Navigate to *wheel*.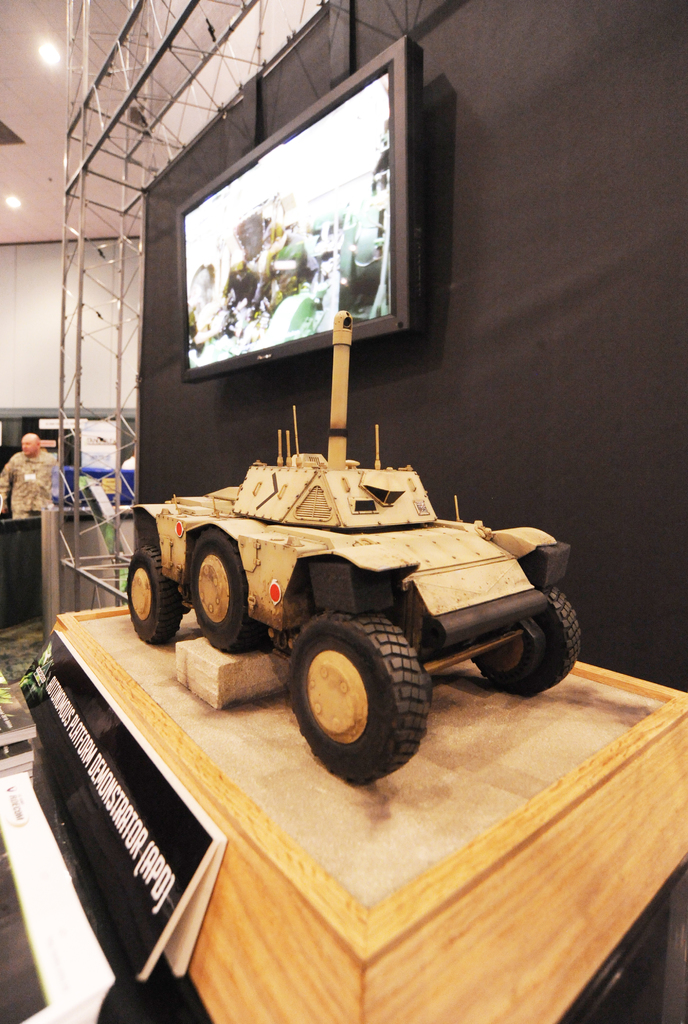
Navigation target: <region>182, 531, 270, 659</region>.
